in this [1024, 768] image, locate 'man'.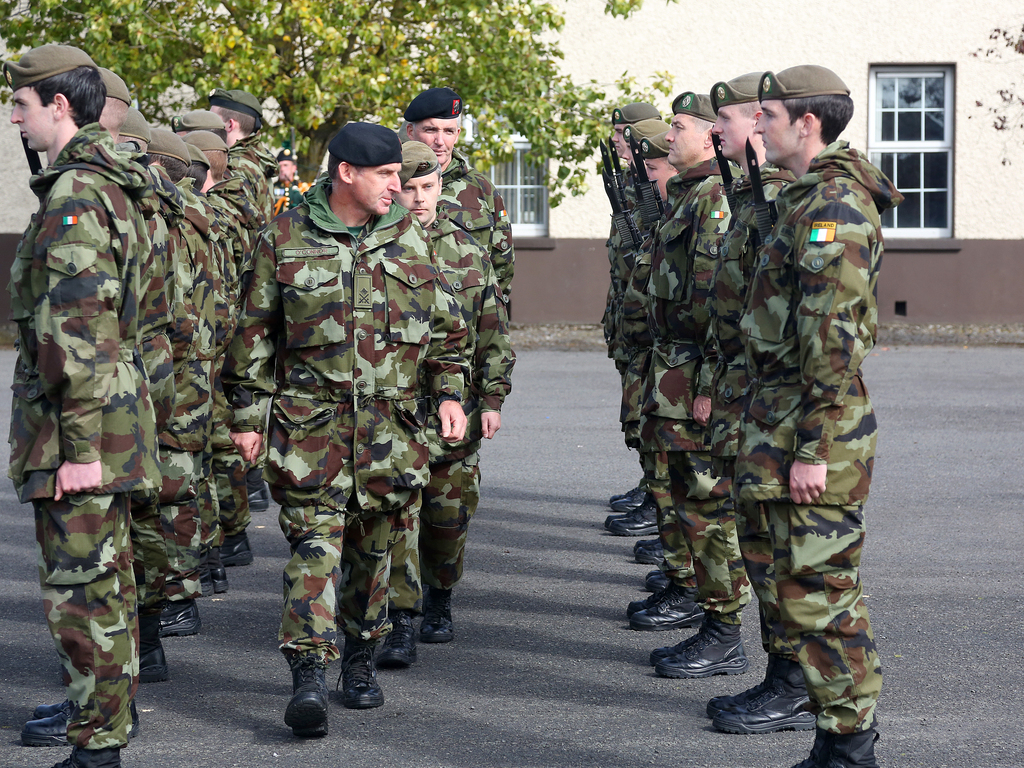
Bounding box: select_region(396, 143, 512, 667).
